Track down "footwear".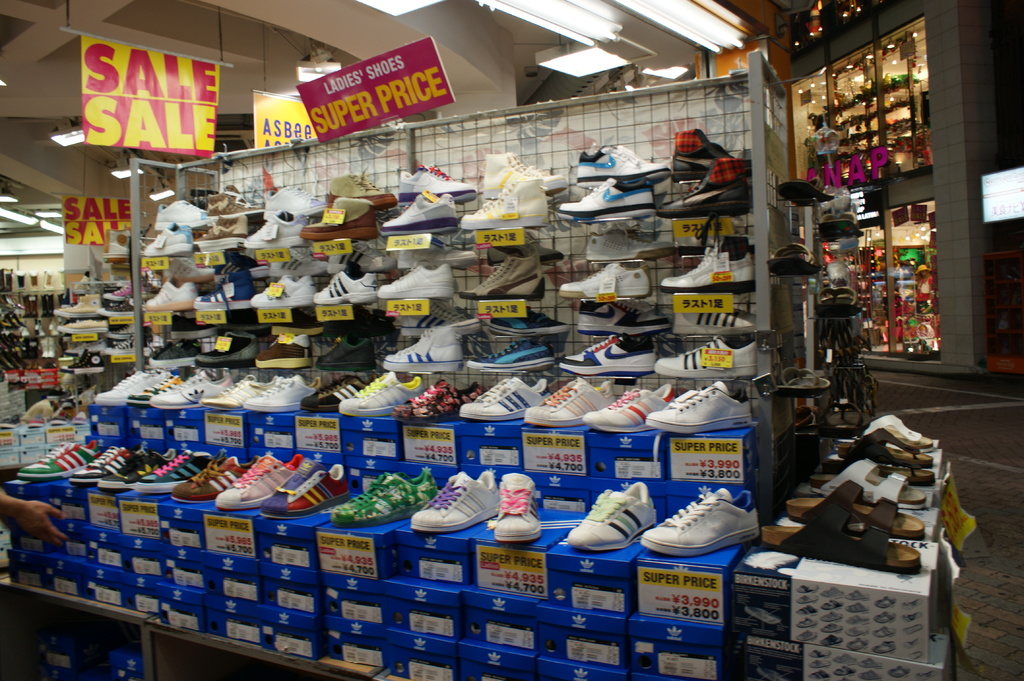
Tracked to detection(257, 330, 320, 355).
